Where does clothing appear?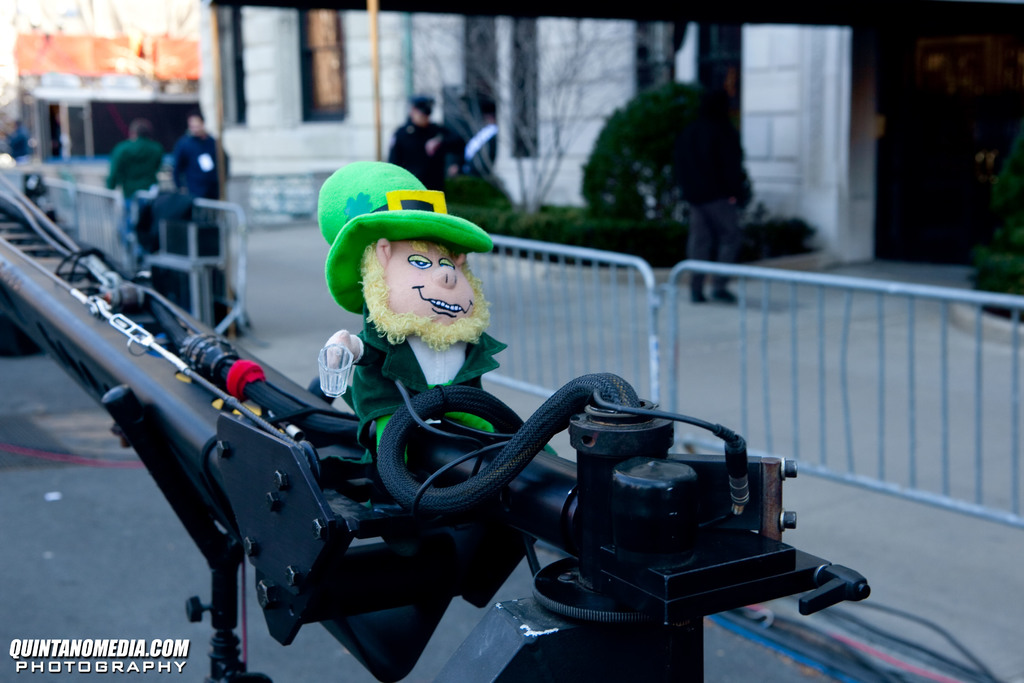
Appears at left=328, top=299, right=526, bottom=461.
